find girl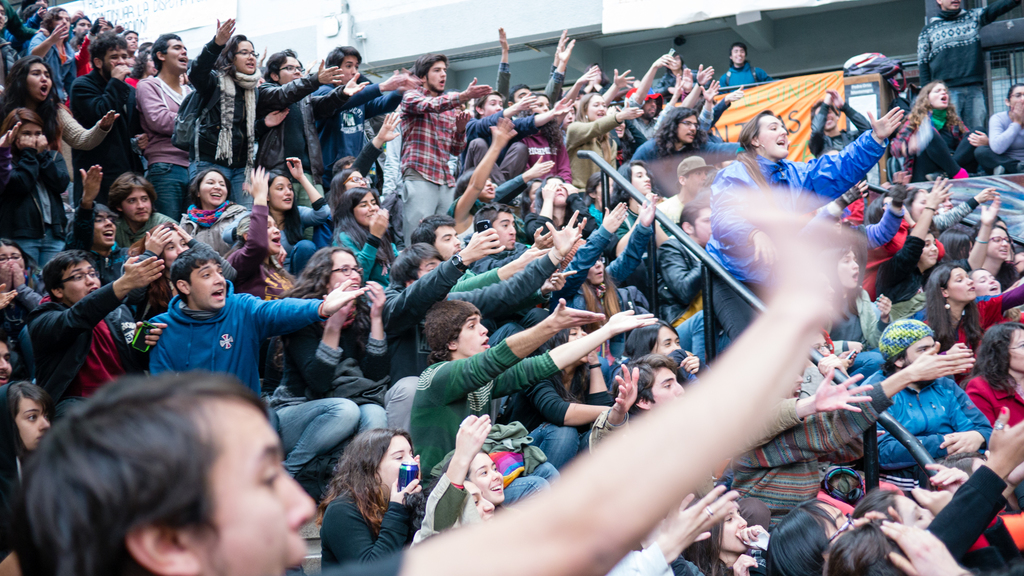
{"x1": 0, "y1": 111, "x2": 72, "y2": 266}
